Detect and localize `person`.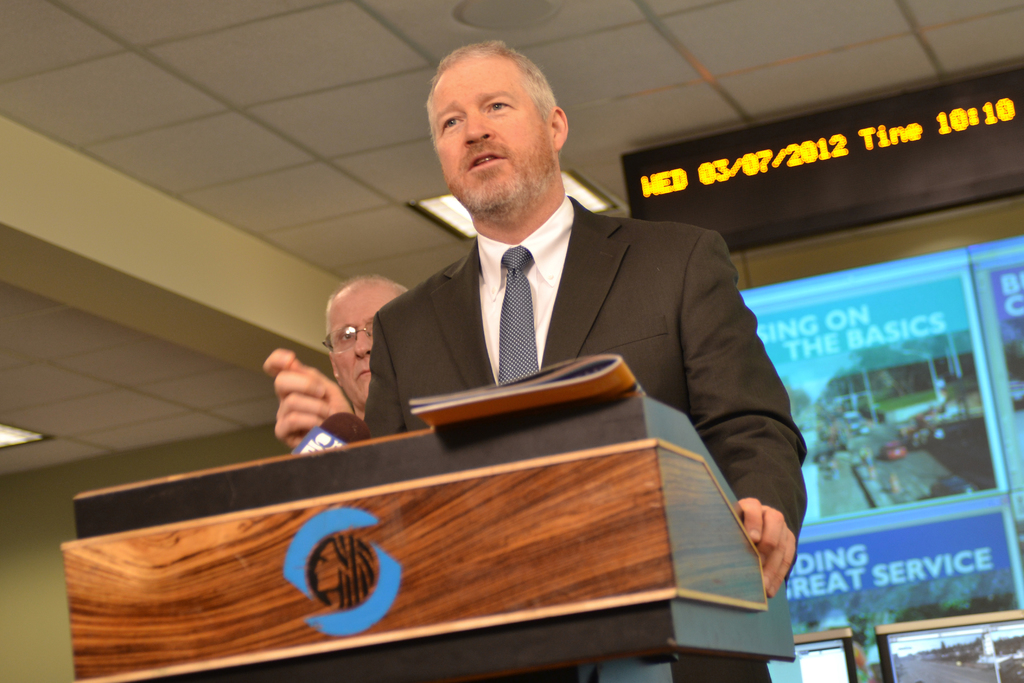
Localized at left=324, top=276, right=406, bottom=422.
